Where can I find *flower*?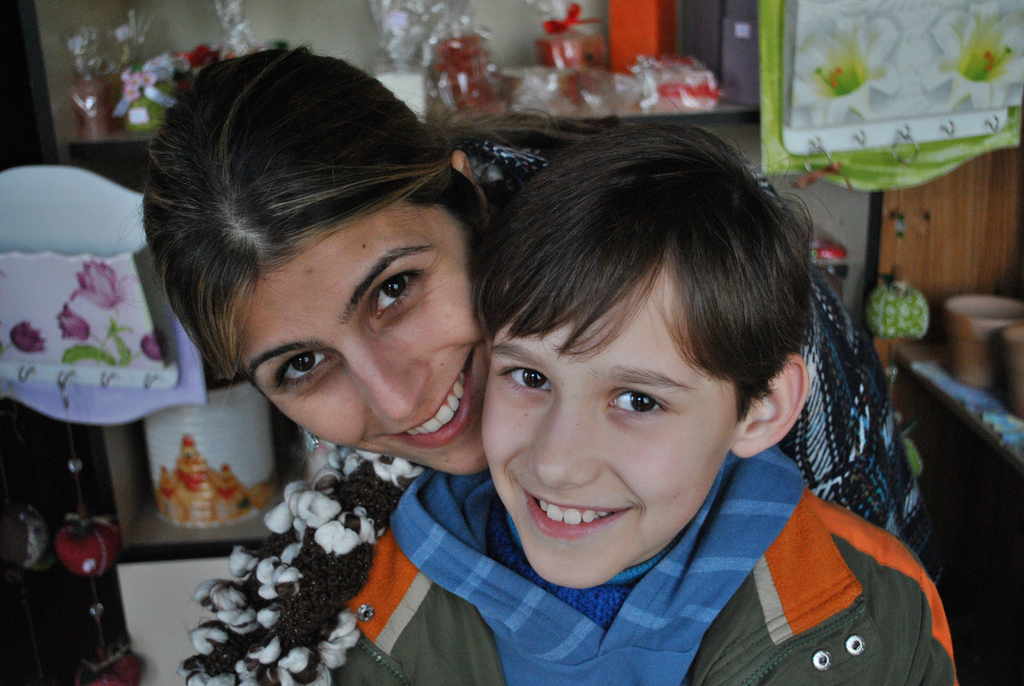
You can find it at (140, 325, 169, 363).
